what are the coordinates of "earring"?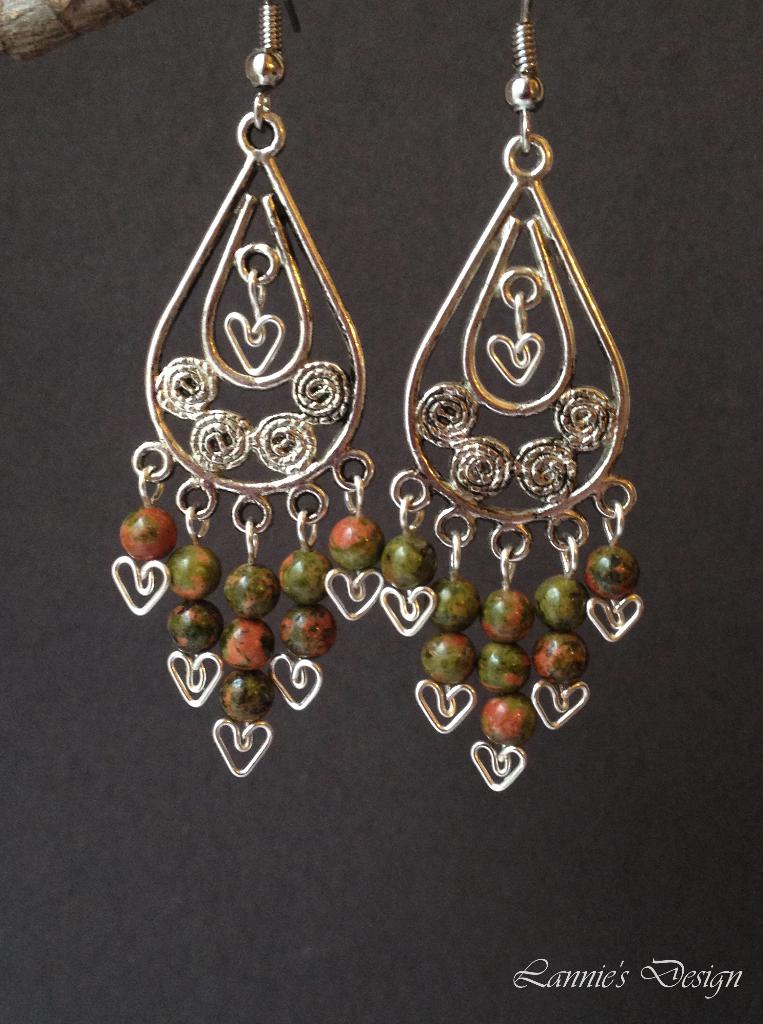
101:0:377:791.
